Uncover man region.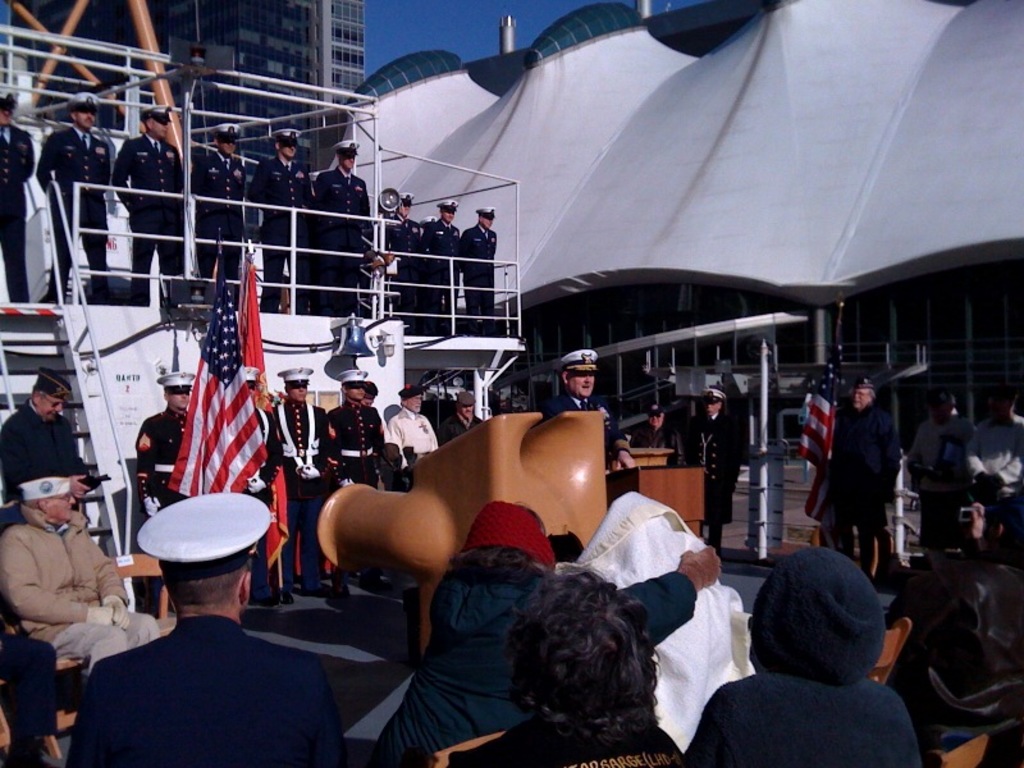
Uncovered: 266 366 332 602.
